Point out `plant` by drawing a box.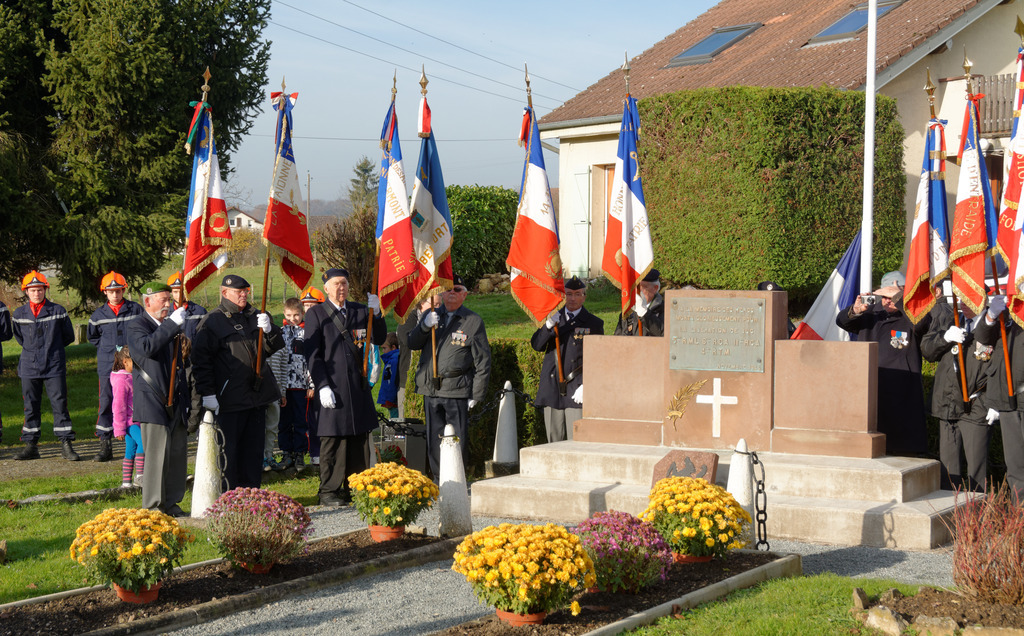
405 354 429 424.
